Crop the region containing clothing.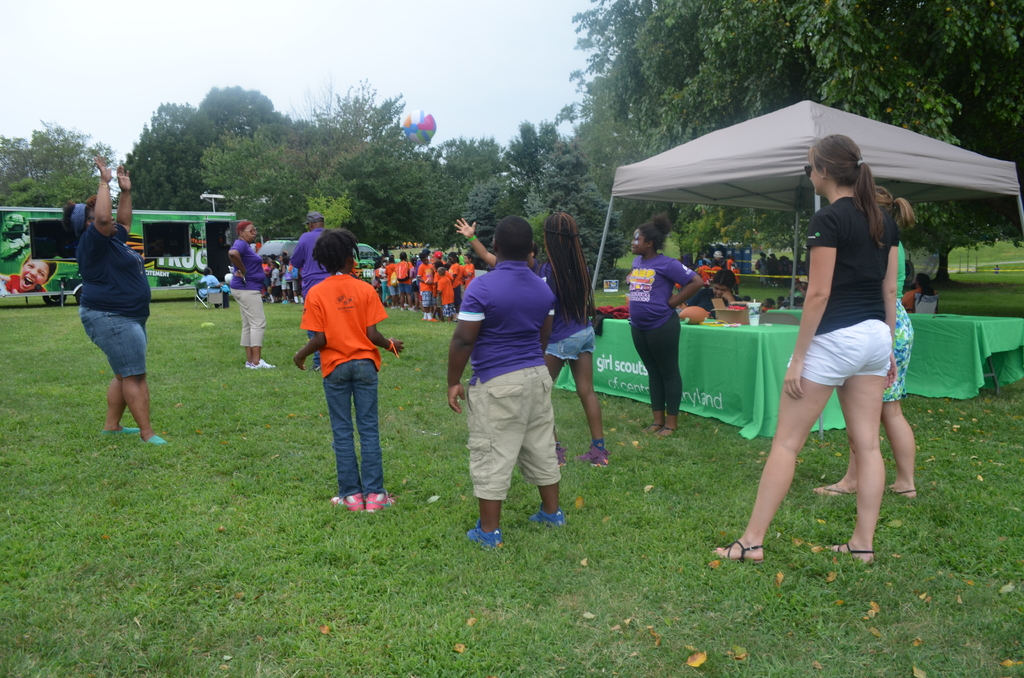
Crop region: BBox(392, 254, 415, 297).
